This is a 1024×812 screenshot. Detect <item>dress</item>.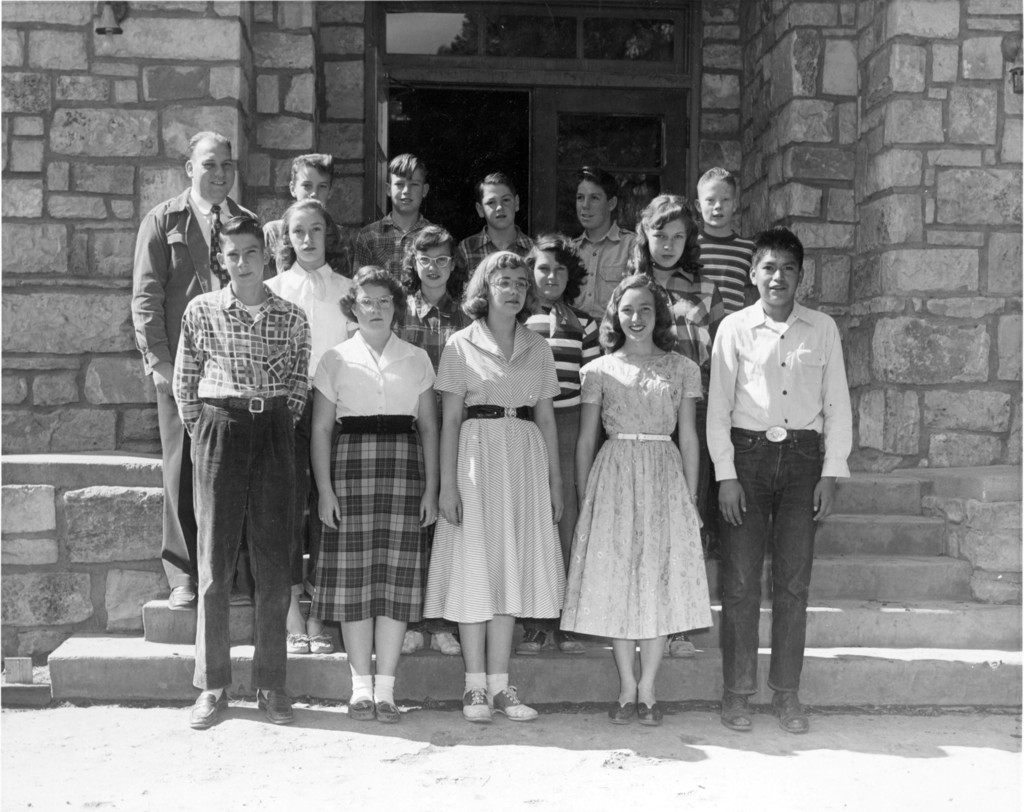
locate(559, 350, 712, 637).
